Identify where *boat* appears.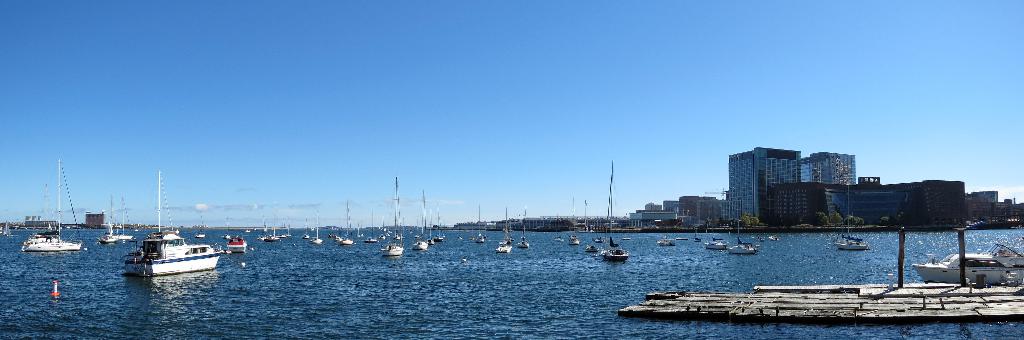
Appears at {"x1": 194, "y1": 231, "x2": 209, "y2": 241}.
